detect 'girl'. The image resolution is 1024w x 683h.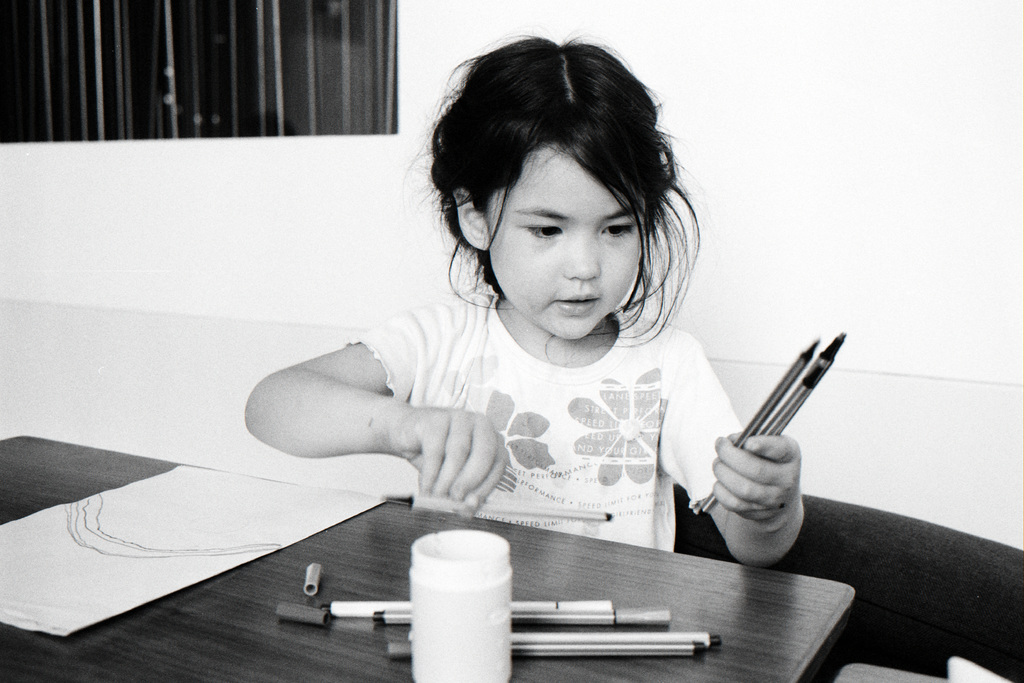
244/24/805/567.
